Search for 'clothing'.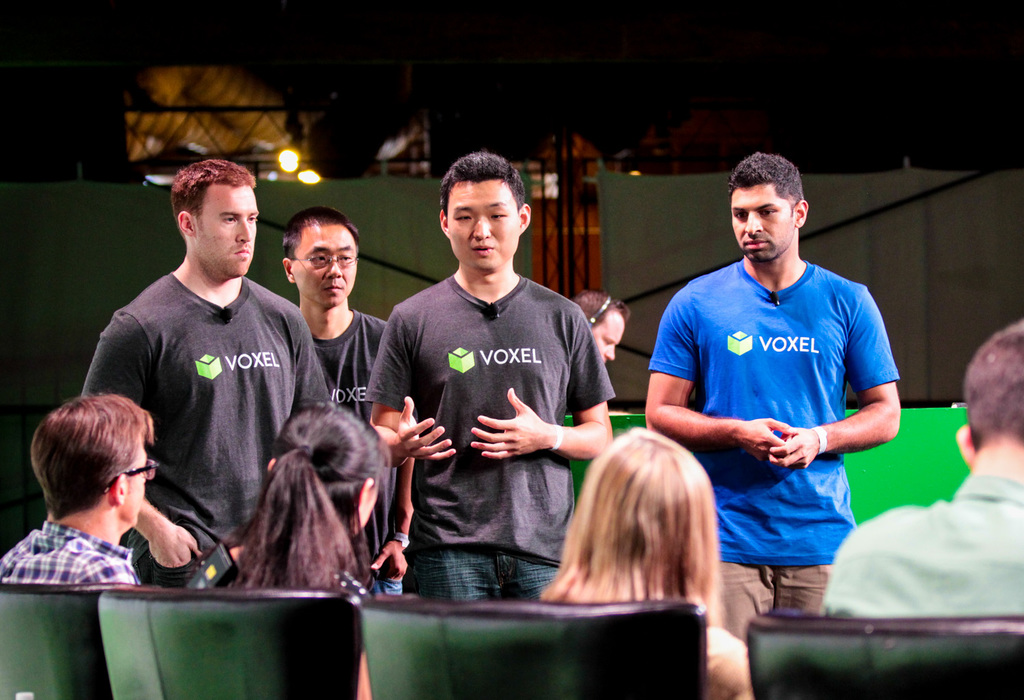
Found at left=358, top=270, right=623, bottom=613.
